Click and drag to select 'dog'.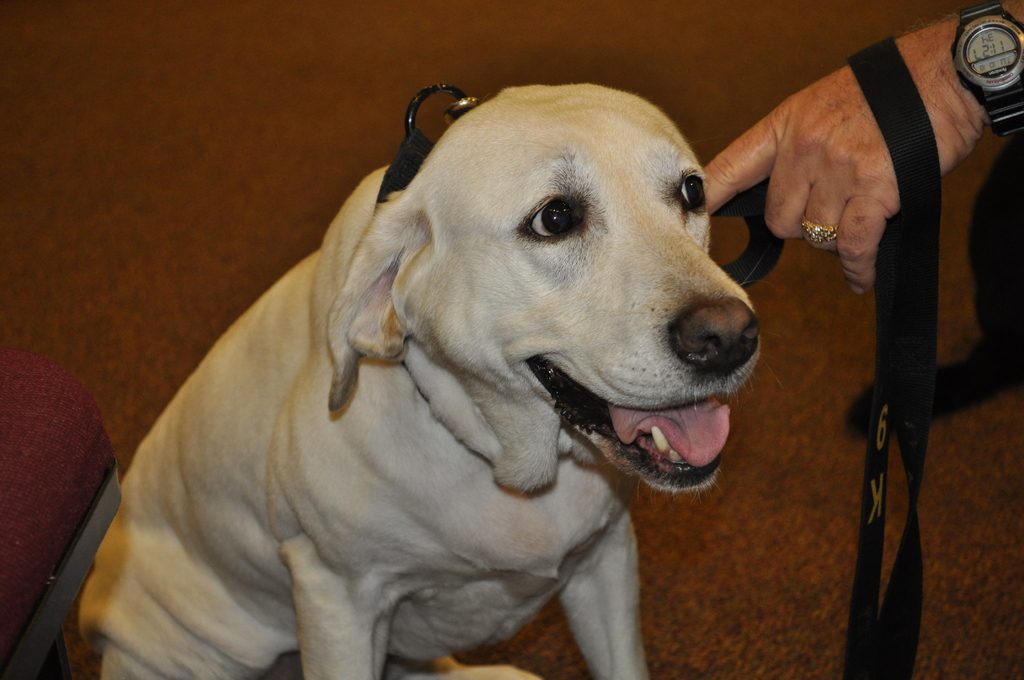
Selection: crop(59, 84, 780, 679).
